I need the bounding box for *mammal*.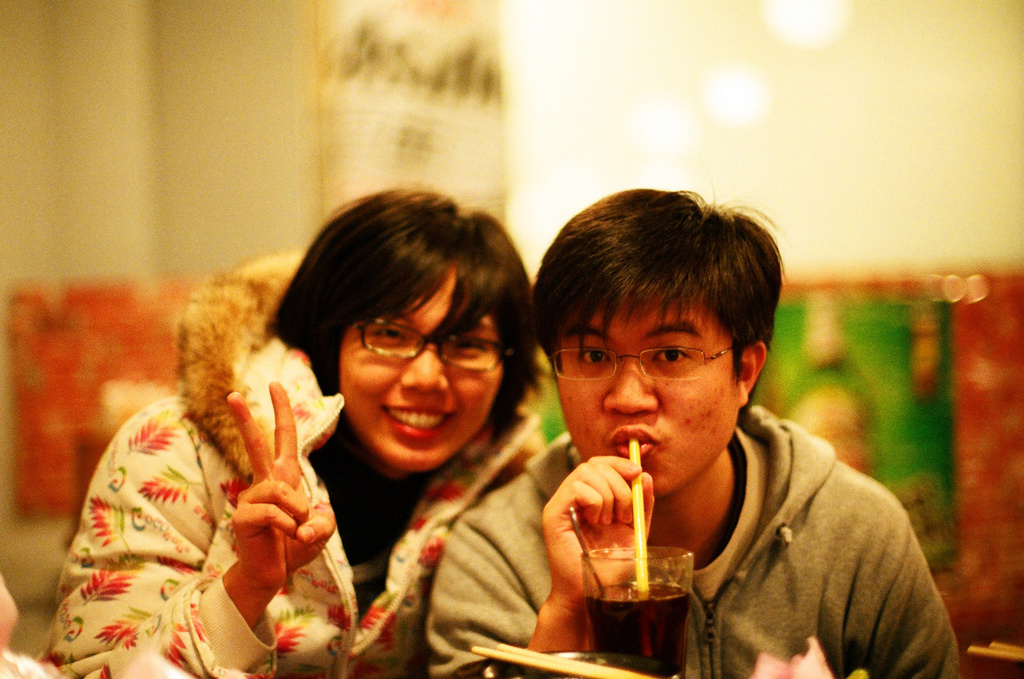
Here it is: (84,186,611,667).
